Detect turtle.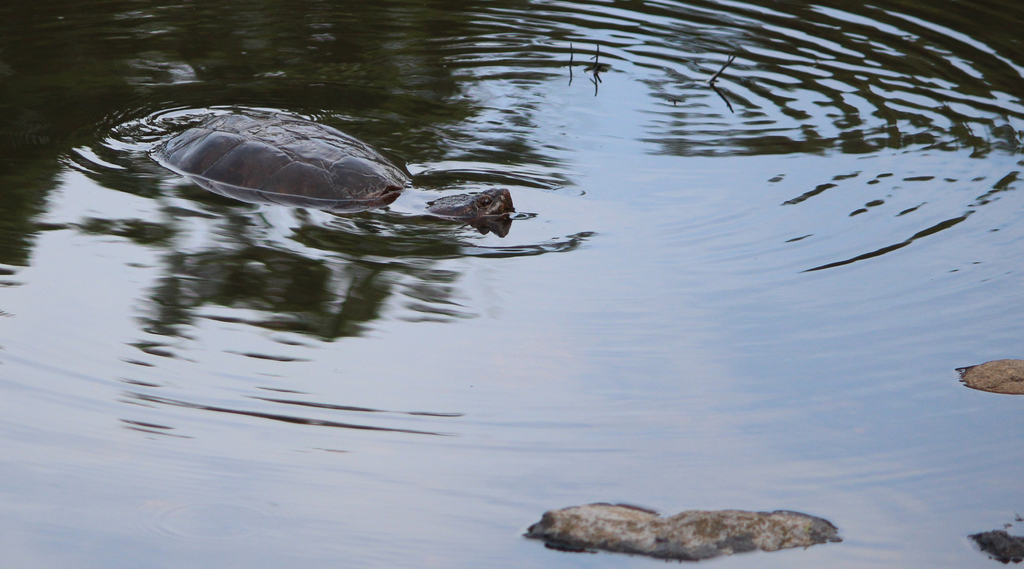
Detected at (149, 115, 510, 217).
